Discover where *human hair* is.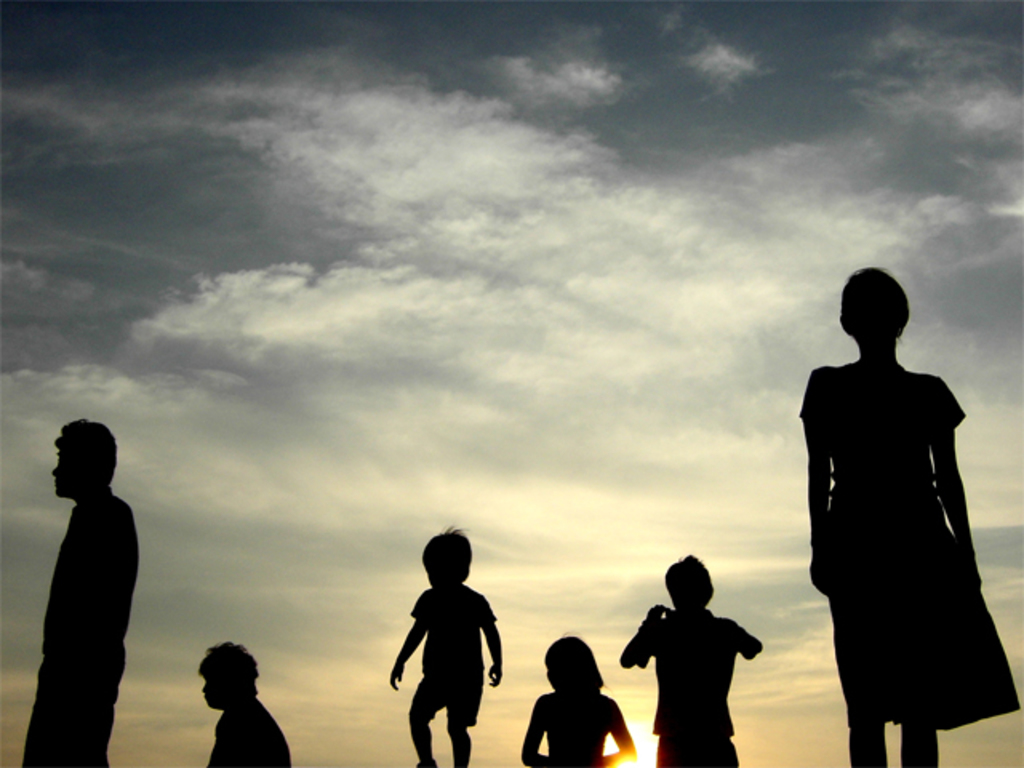
Discovered at (661,554,715,616).
